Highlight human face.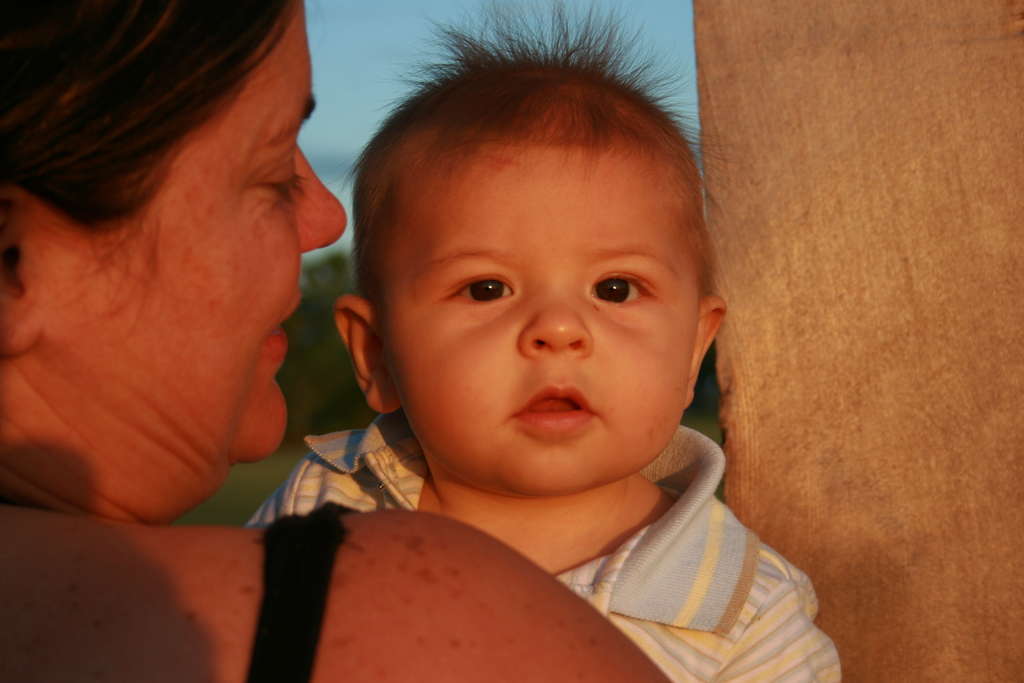
Highlighted region: 60,0,349,513.
